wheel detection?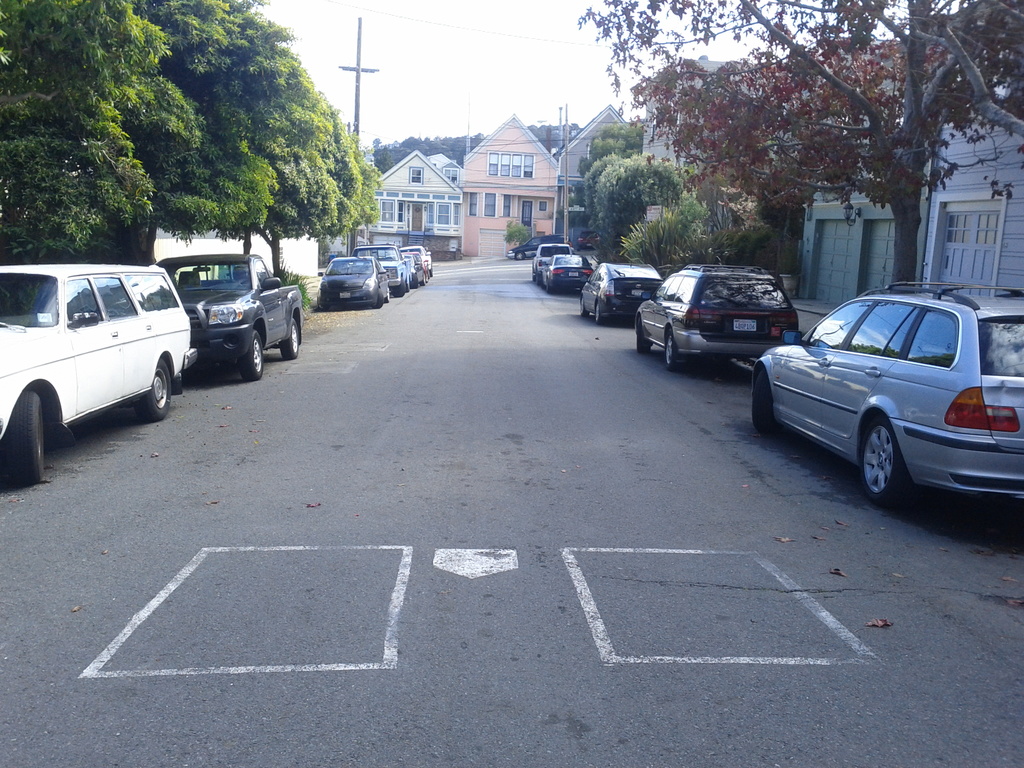
[593,303,604,326]
